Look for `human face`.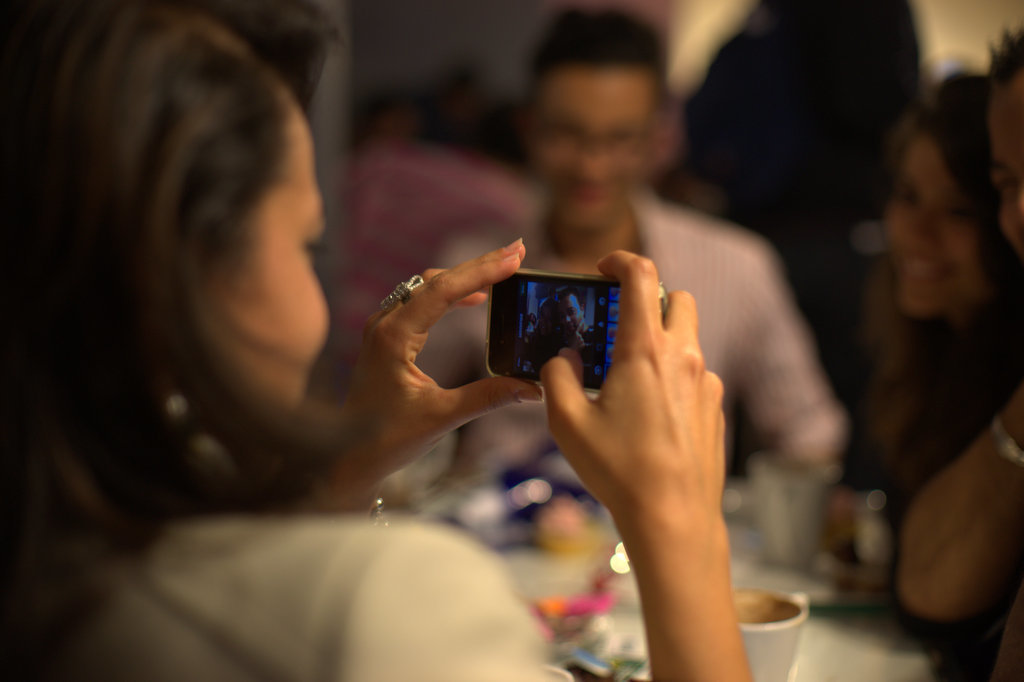
Found: locate(203, 107, 330, 421).
